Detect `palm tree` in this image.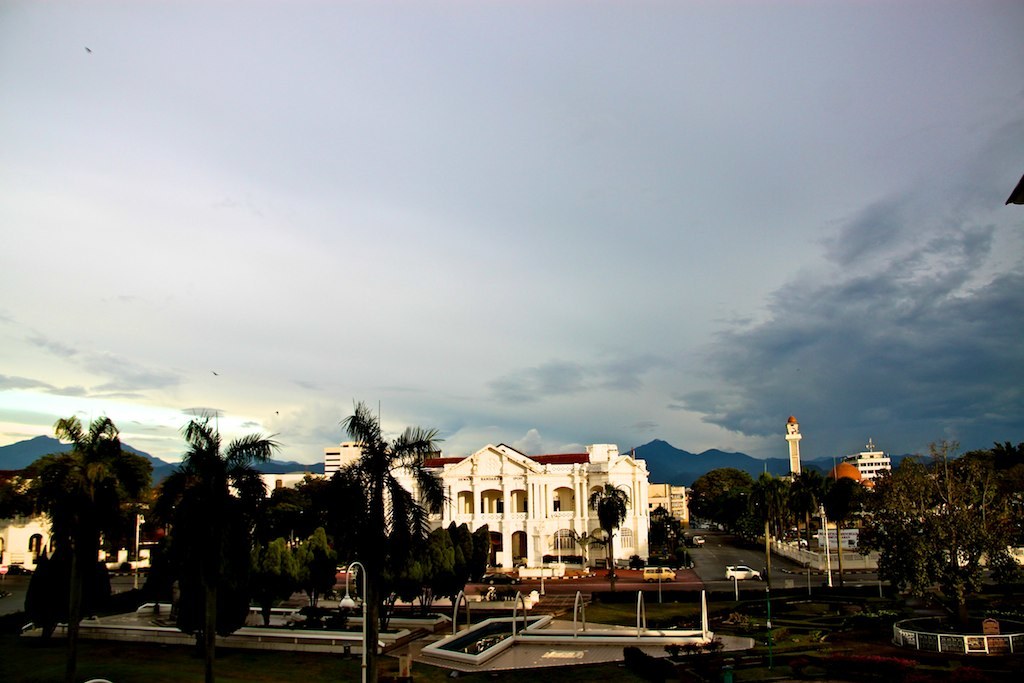
Detection: l=565, t=523, r=615, b=575.
